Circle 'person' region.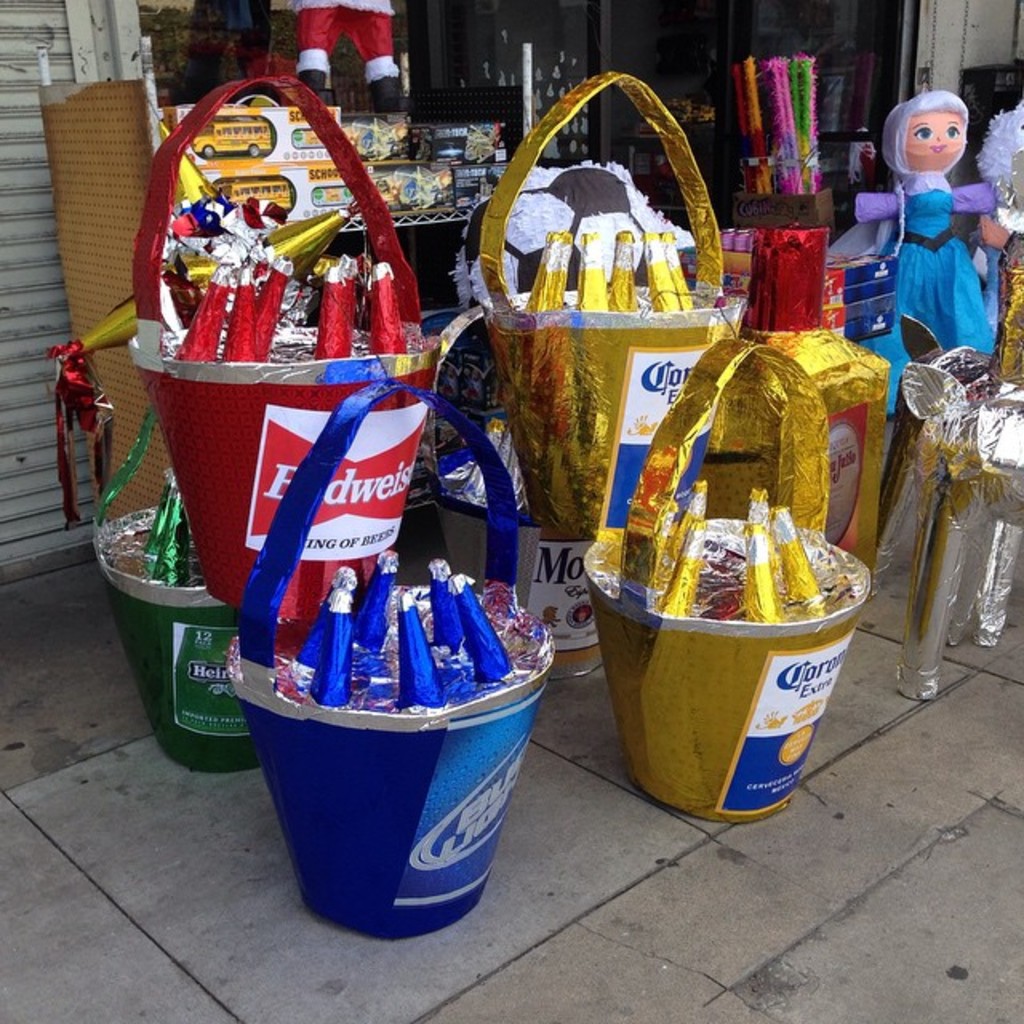
Region: 869 66 1010 378.
